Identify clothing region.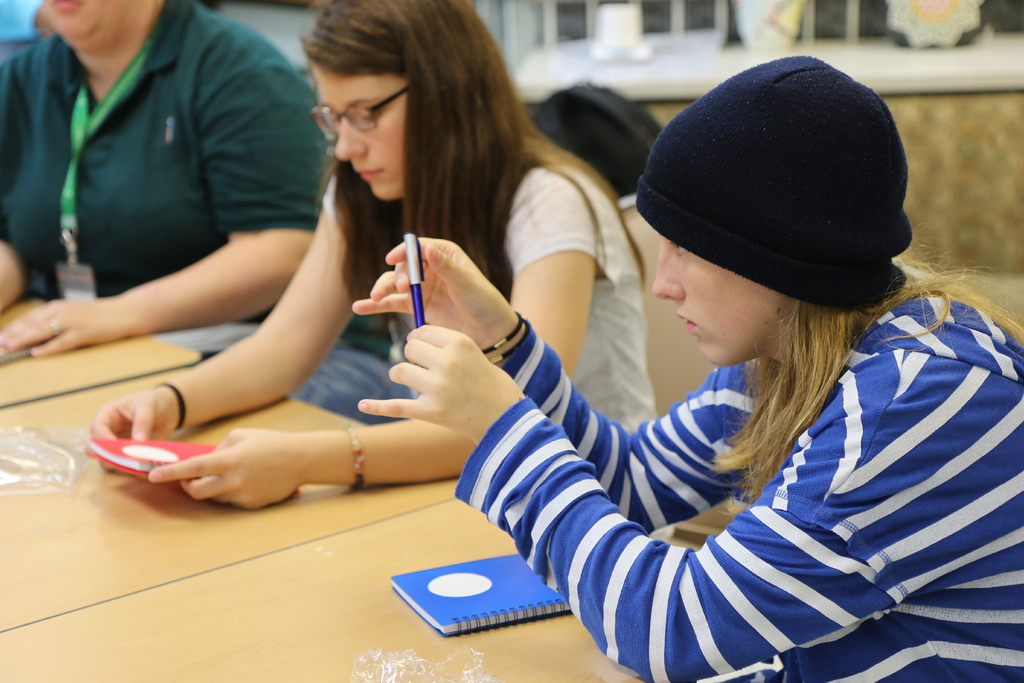
Region: l=445, t=287, r=991, b=662.
